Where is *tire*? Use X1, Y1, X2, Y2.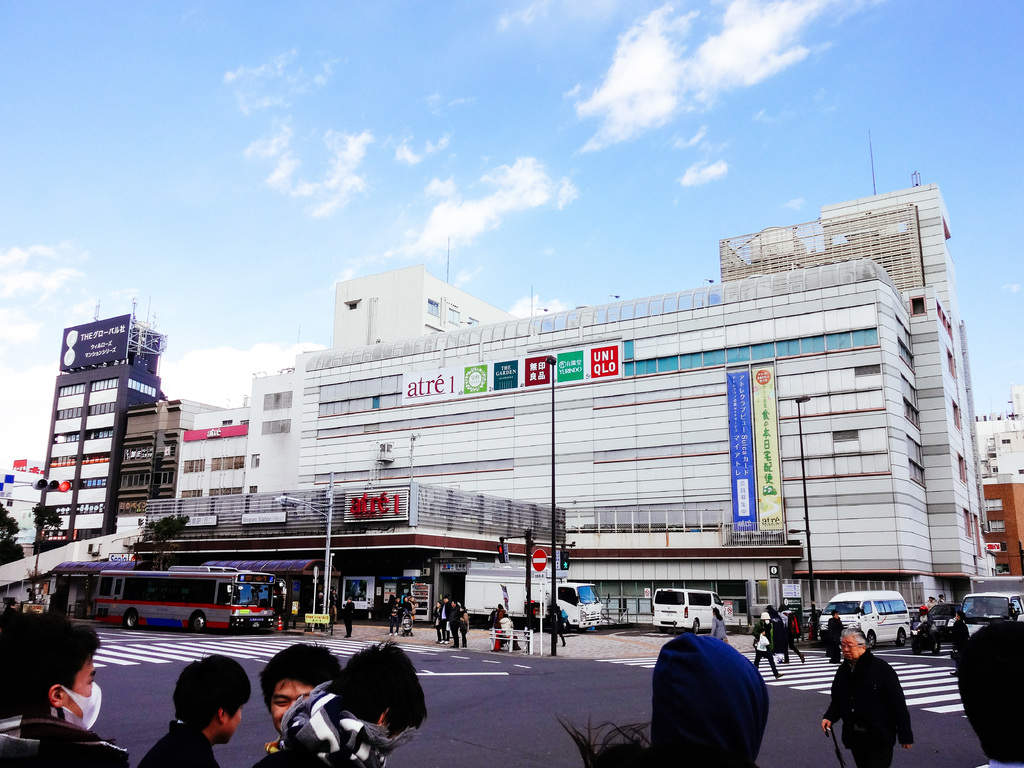
867, 628, 876, 650.
